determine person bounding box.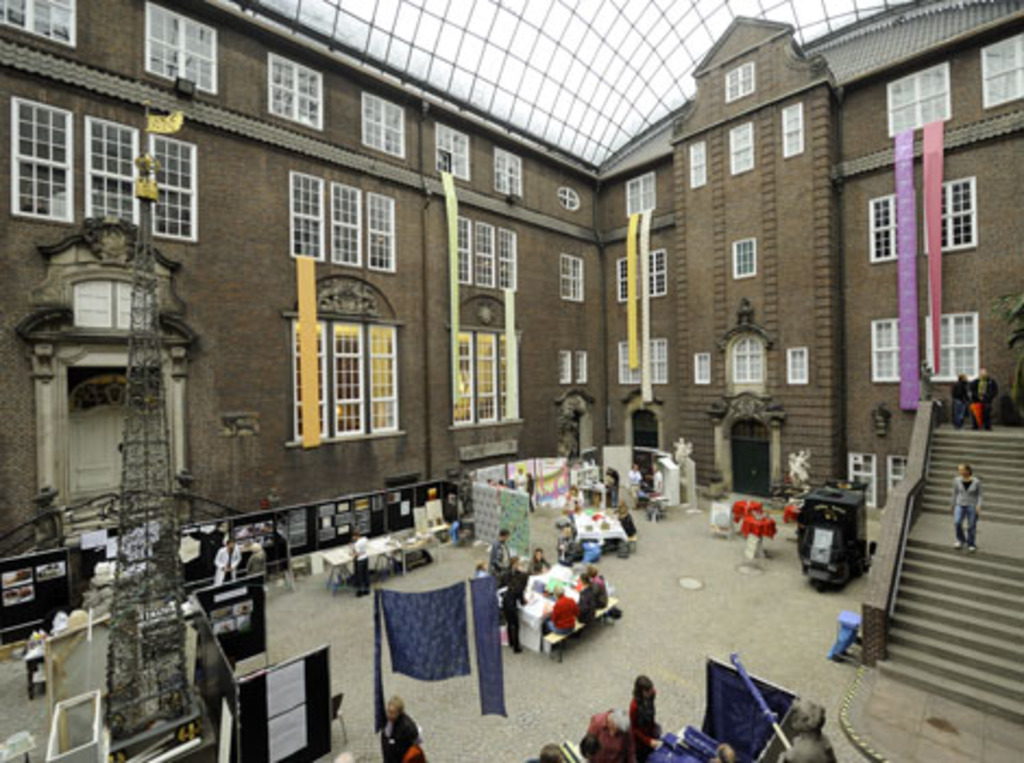
Determined: BBox(627, 674, 665, 761).
